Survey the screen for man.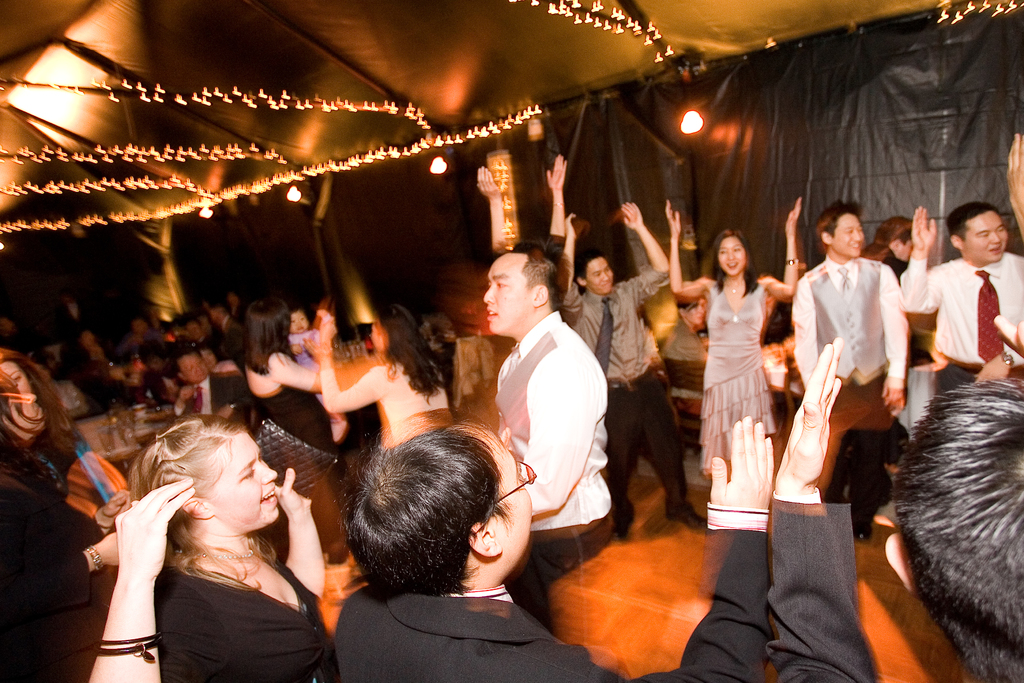
Survey found: BBox(890, 201, 1023, 398).
